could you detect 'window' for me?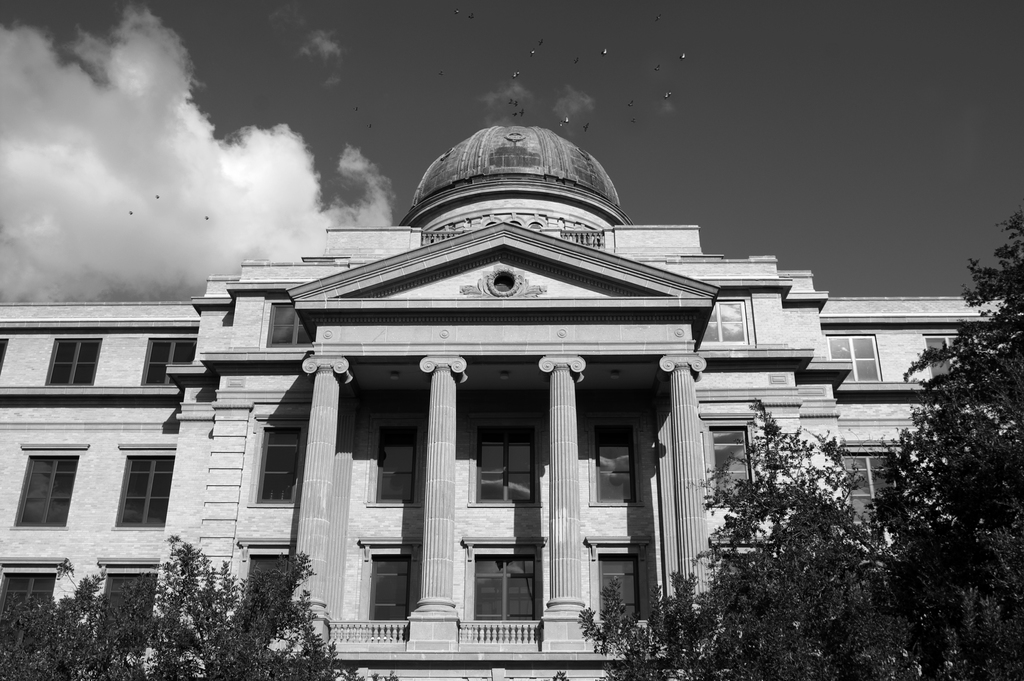
Detection result: rect(50, 337, 105, 383).
